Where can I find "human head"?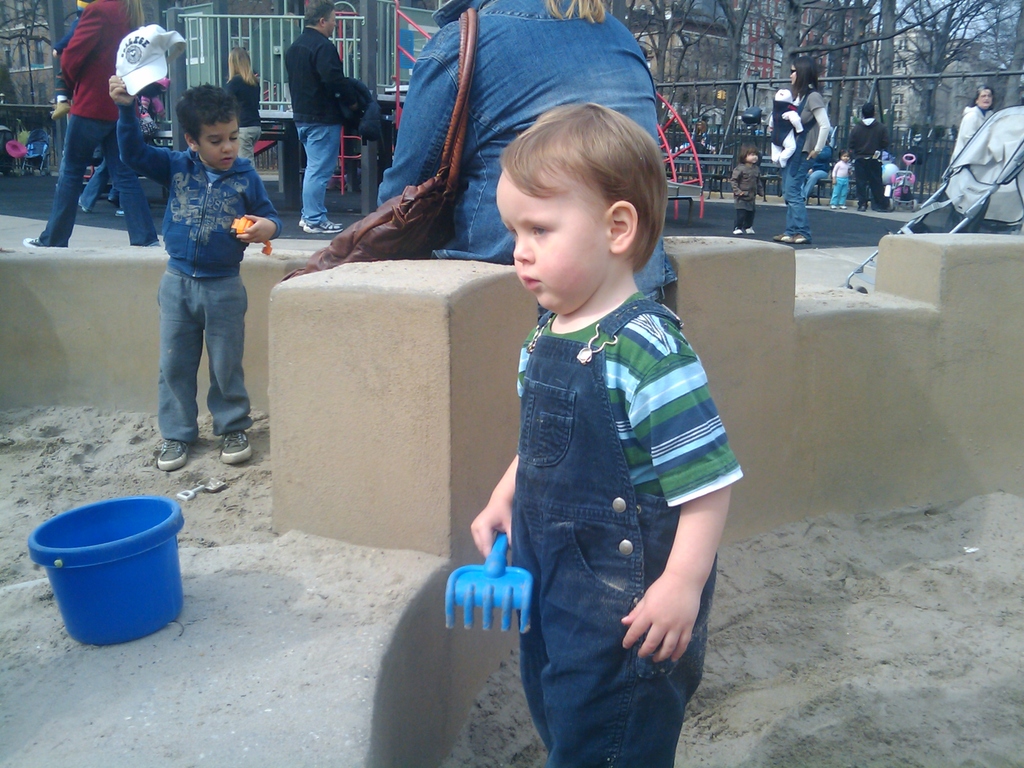
You can find it at rect(471, 102, 663, 289).
